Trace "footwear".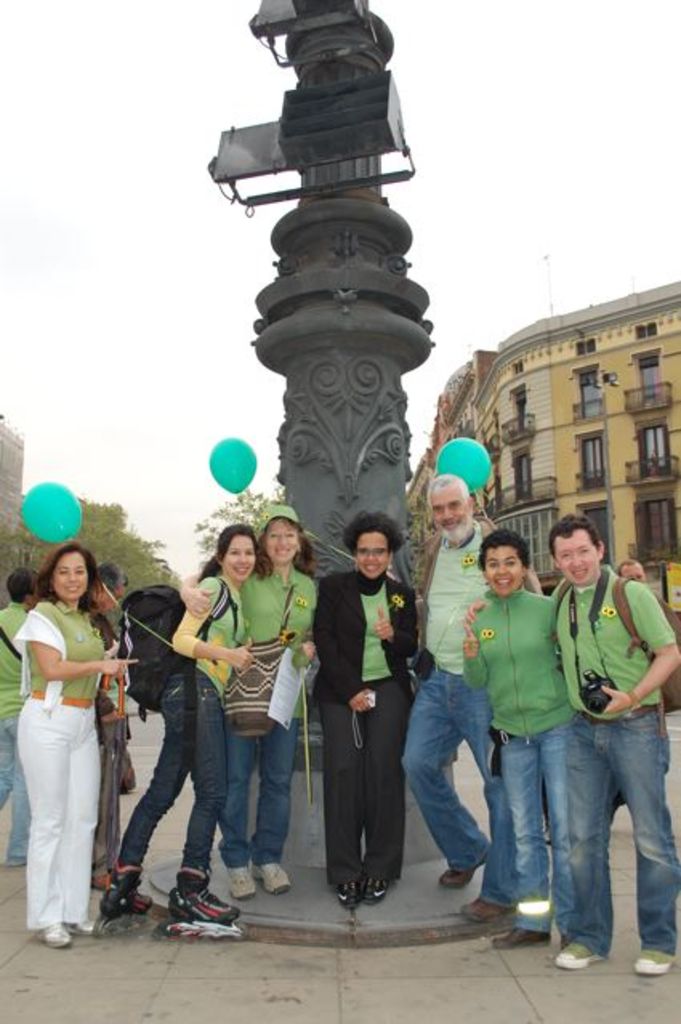
Traced to (left=554, top=941, right=606, bottom=971).
